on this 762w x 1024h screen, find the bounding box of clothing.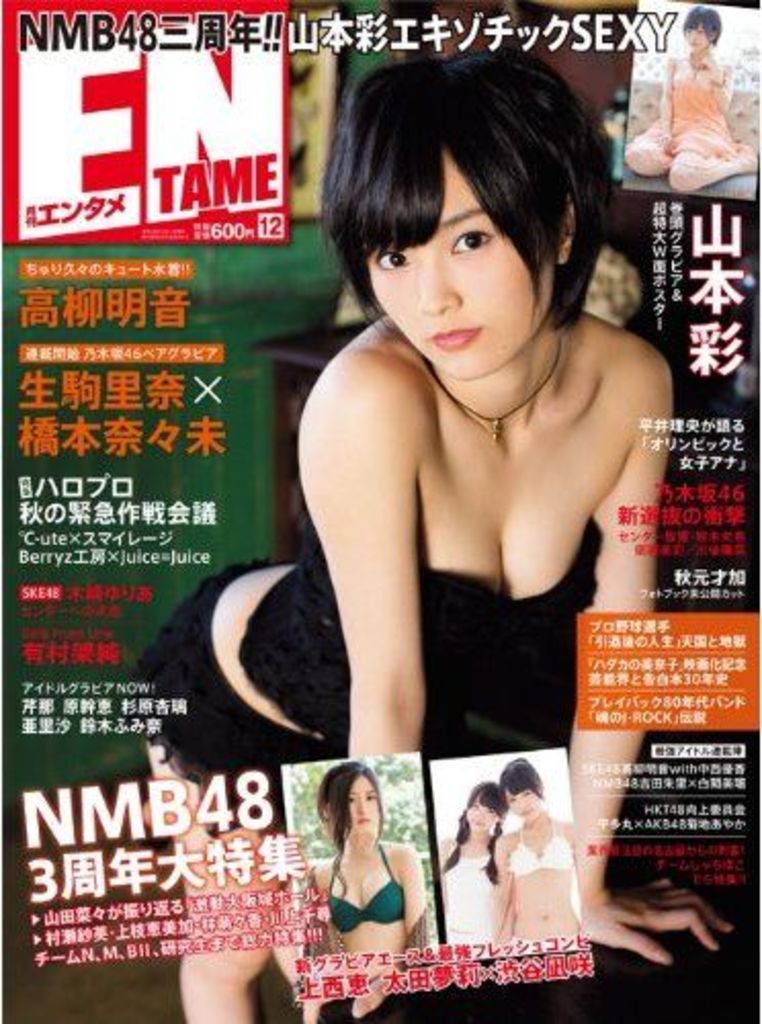
Bounding box: {"left": 447, "top": 842, "right": 500, "bottom": 961}.
